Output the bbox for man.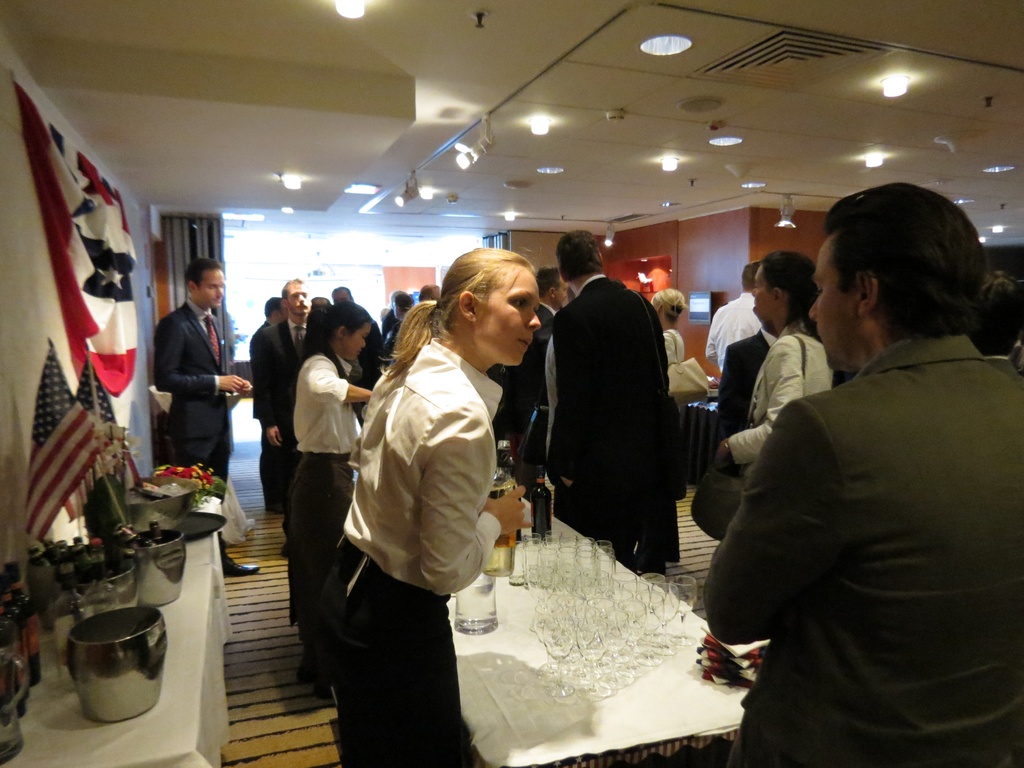
box=[263, 278, 315, 520].
